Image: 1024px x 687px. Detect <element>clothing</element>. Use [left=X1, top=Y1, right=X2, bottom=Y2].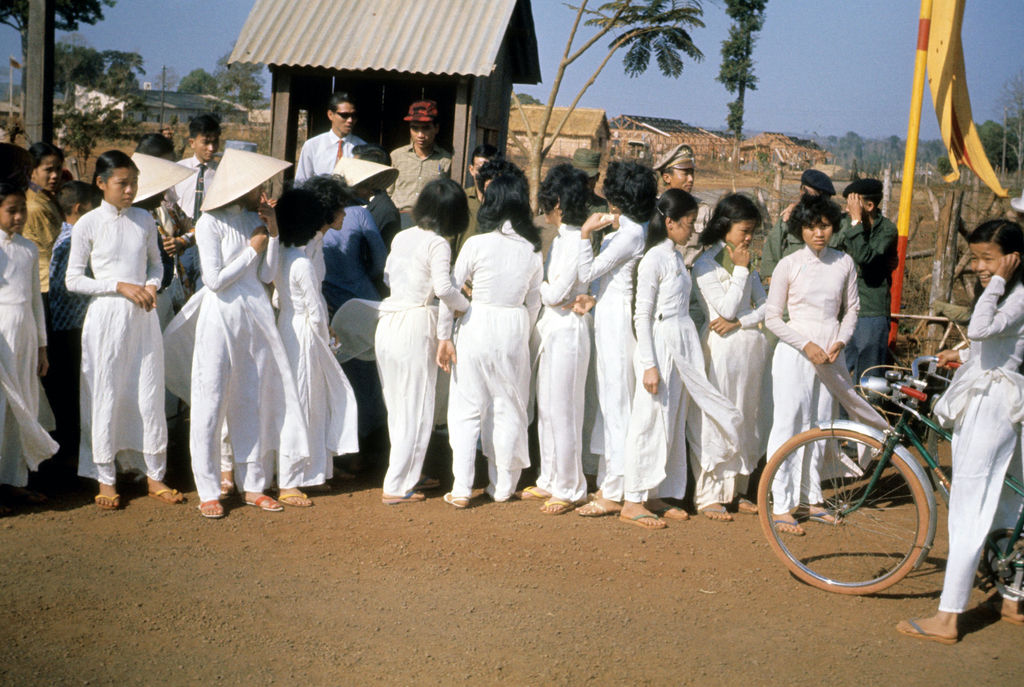
[left=831, top=211, right=902, bottom=384].
